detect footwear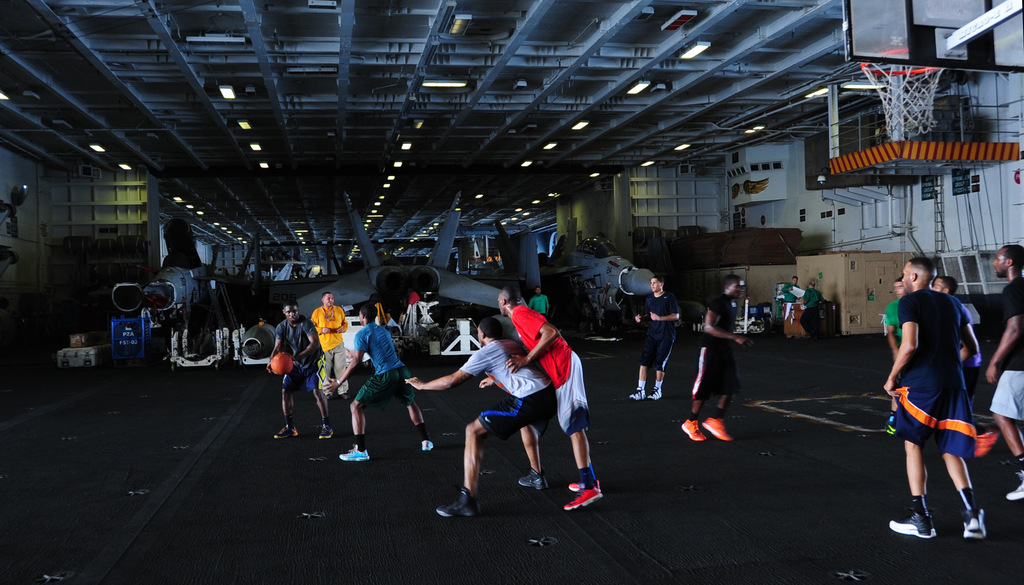
340,396,349,404
